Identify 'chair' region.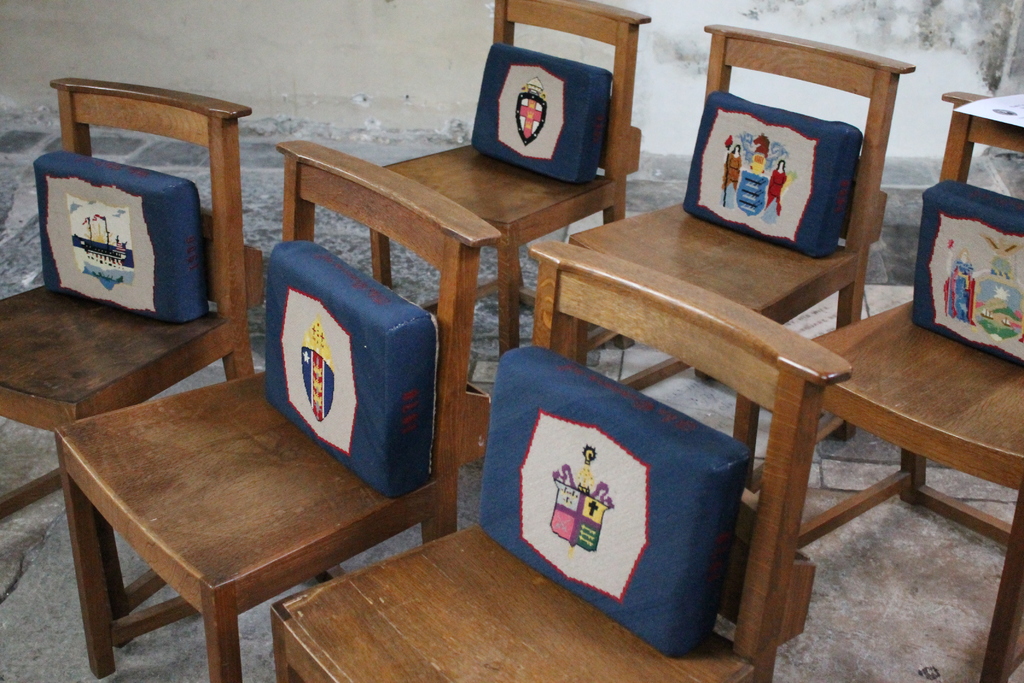
Region: x1=268 y1=238 x2=858 y2=682.
